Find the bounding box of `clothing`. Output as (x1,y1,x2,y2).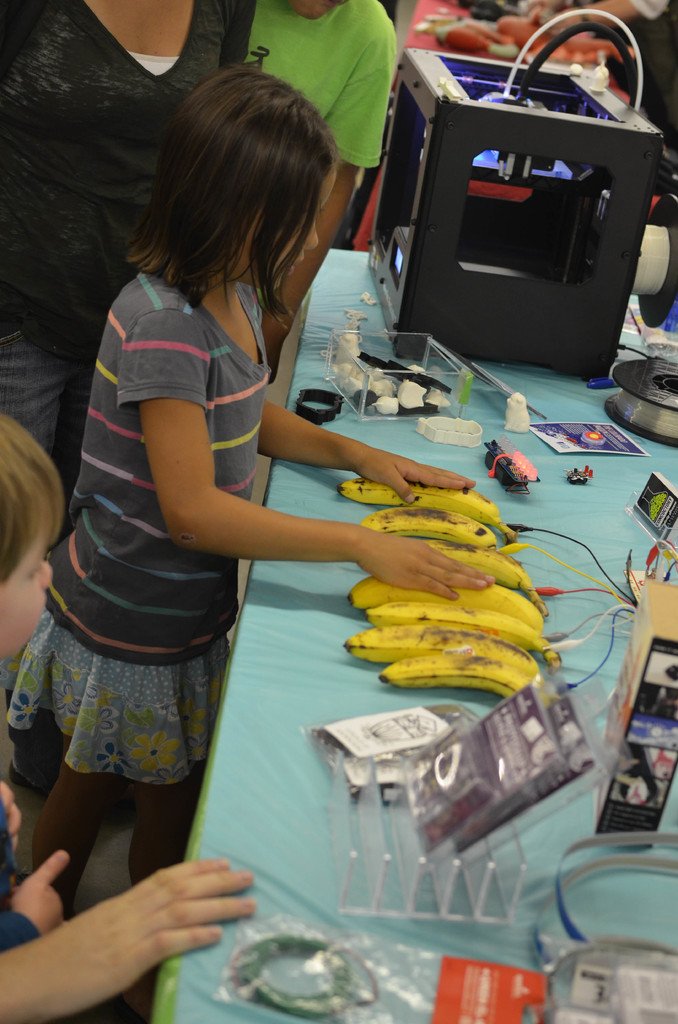
(234,0,393,330).
